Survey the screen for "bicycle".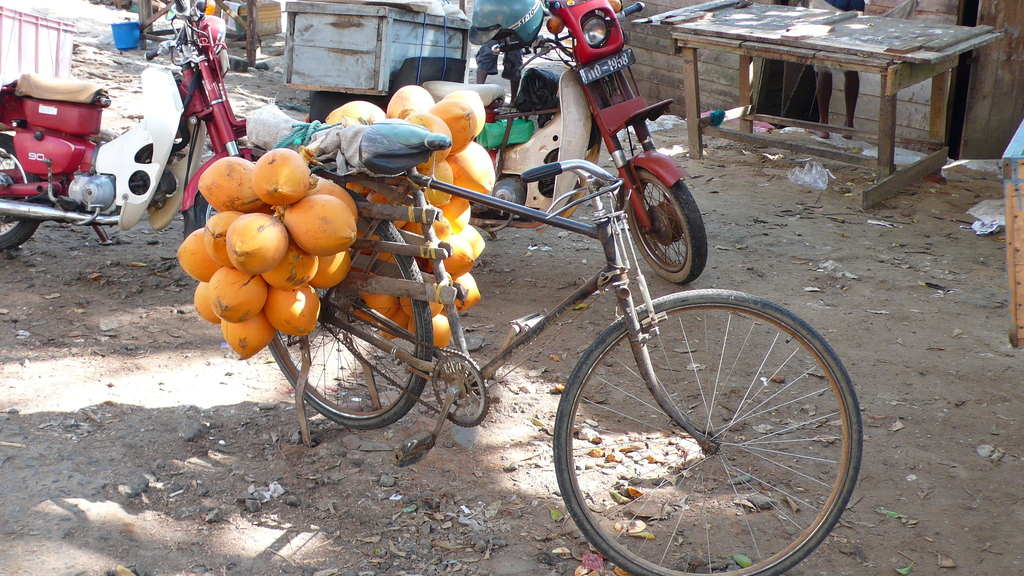
Survey found: [268,116,865,575].
